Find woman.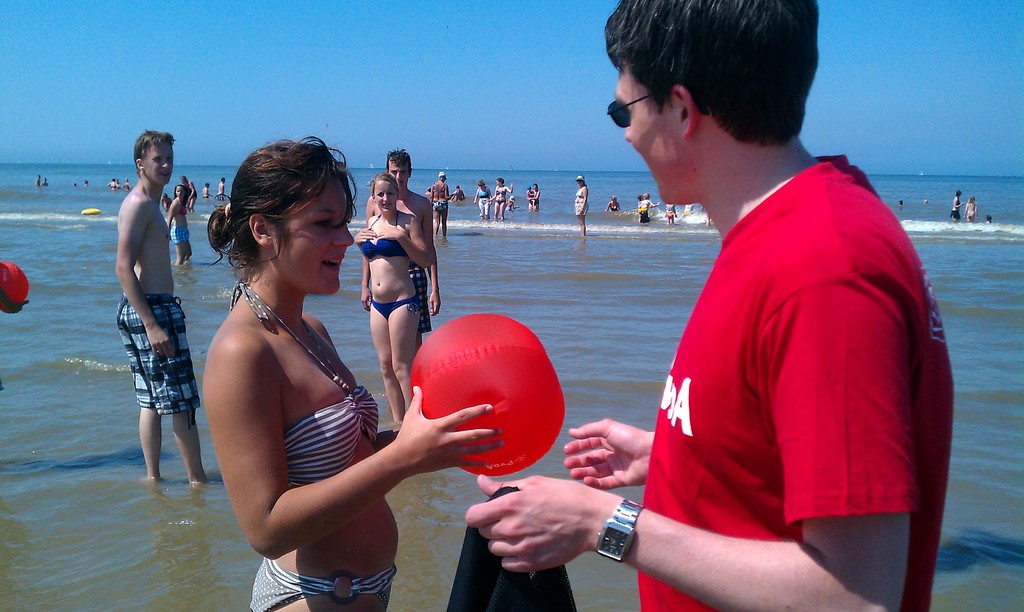
576:174:588:233.
